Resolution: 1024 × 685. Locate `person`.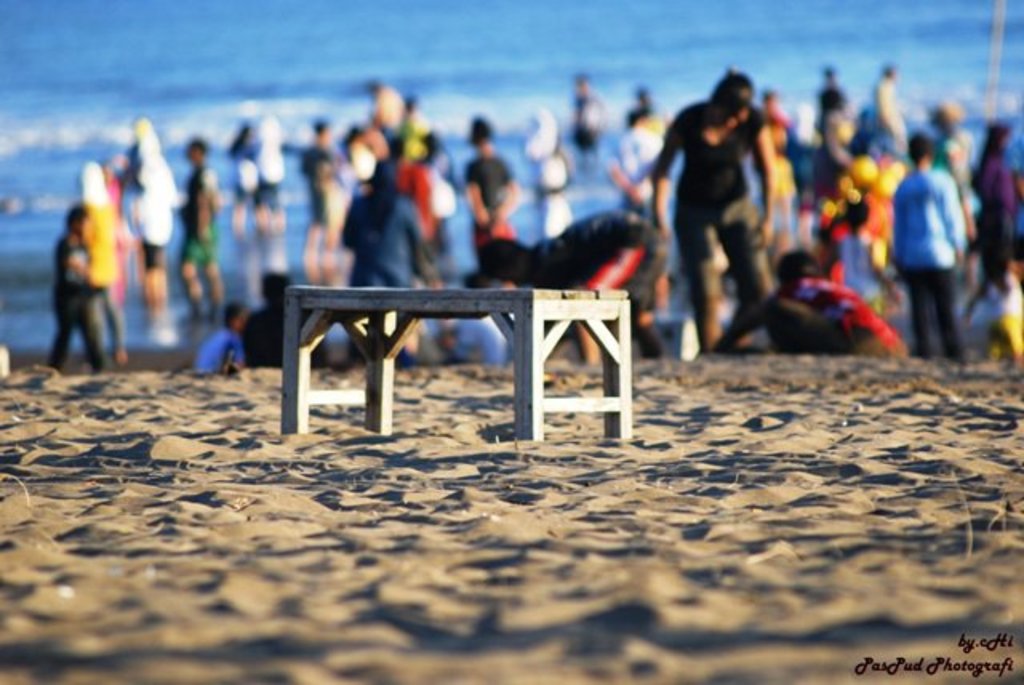
locate(651, 69, 781, 355).
